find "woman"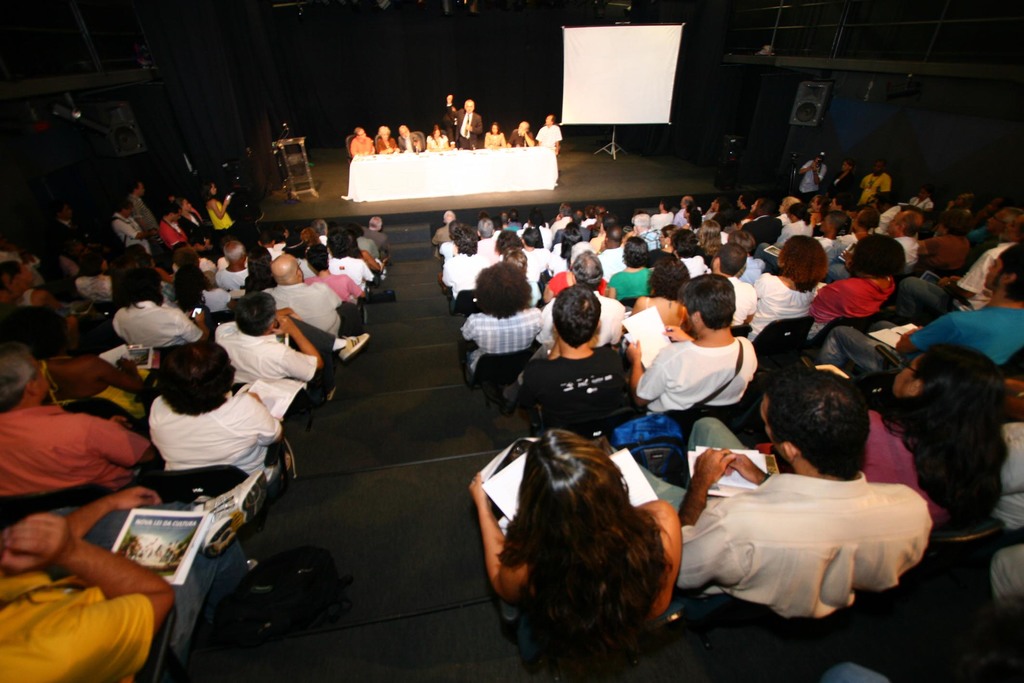
(x1=173, y1=265, x2=230, y2=314)
